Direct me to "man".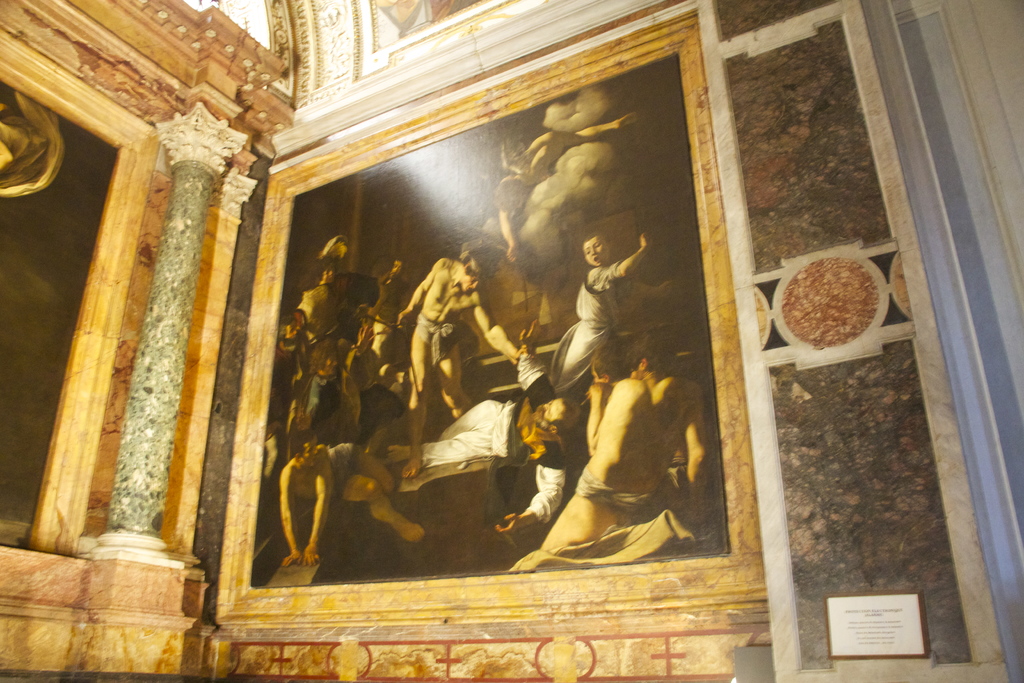
Direction: (542, 328, 714, 555).
